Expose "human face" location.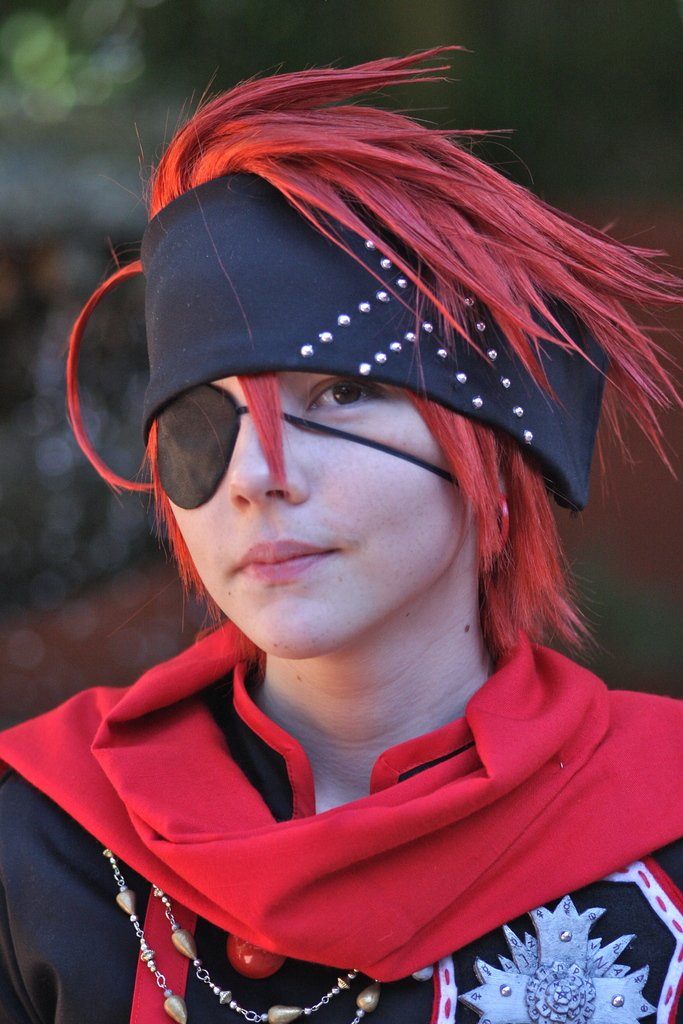
Exposed at left=169, top=374, right=466, bottom=659.
